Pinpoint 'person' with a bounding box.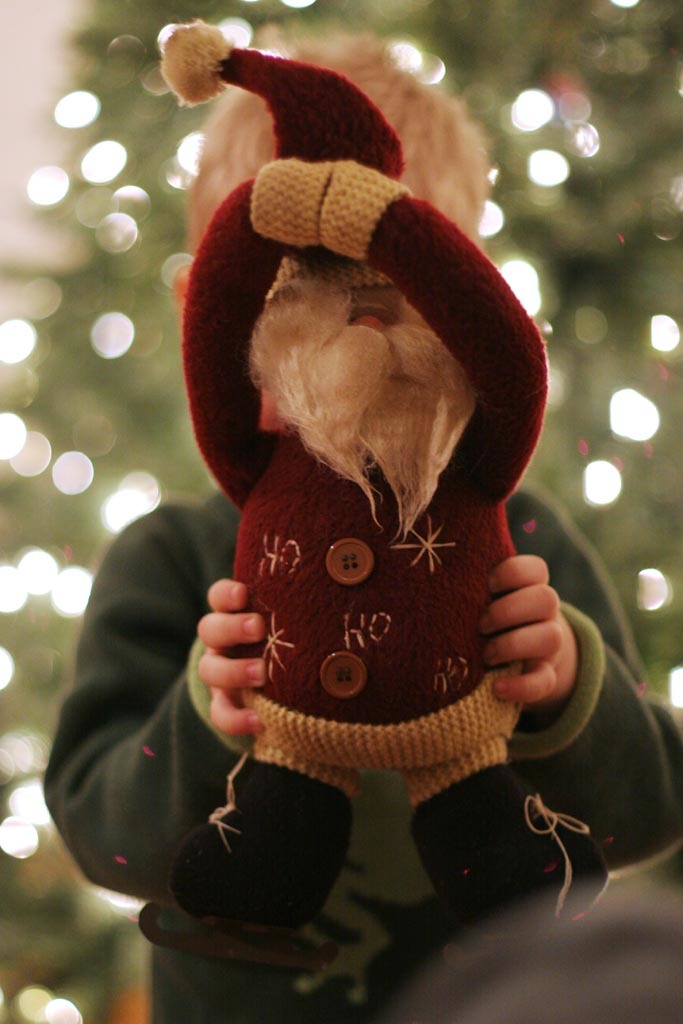
(x1=93, y1=28, x2=598, y2=982).
